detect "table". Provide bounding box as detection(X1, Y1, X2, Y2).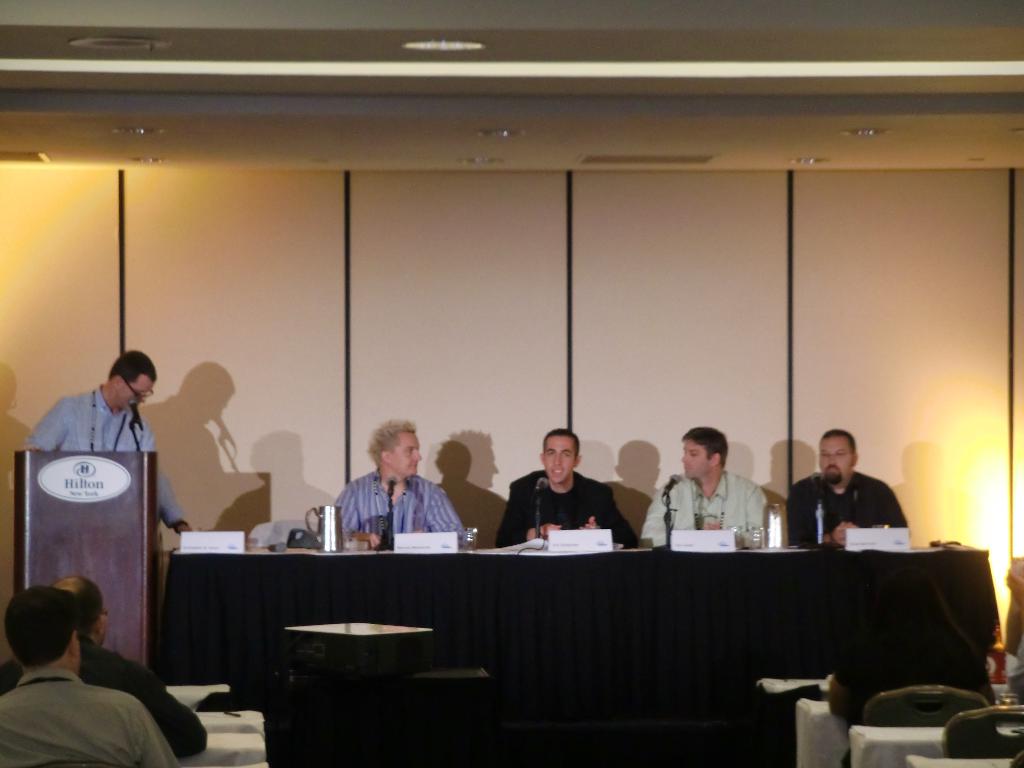
detection(847, 721, 1023, 767).
